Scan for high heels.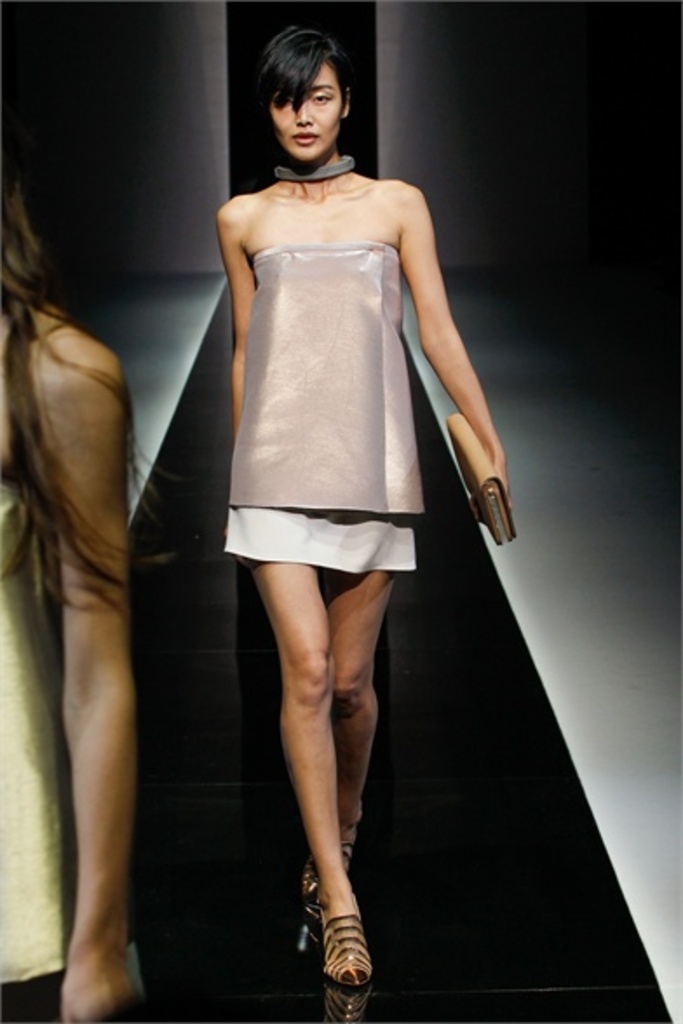
Scan result: <region>301, 825, 364, 920</region>.
